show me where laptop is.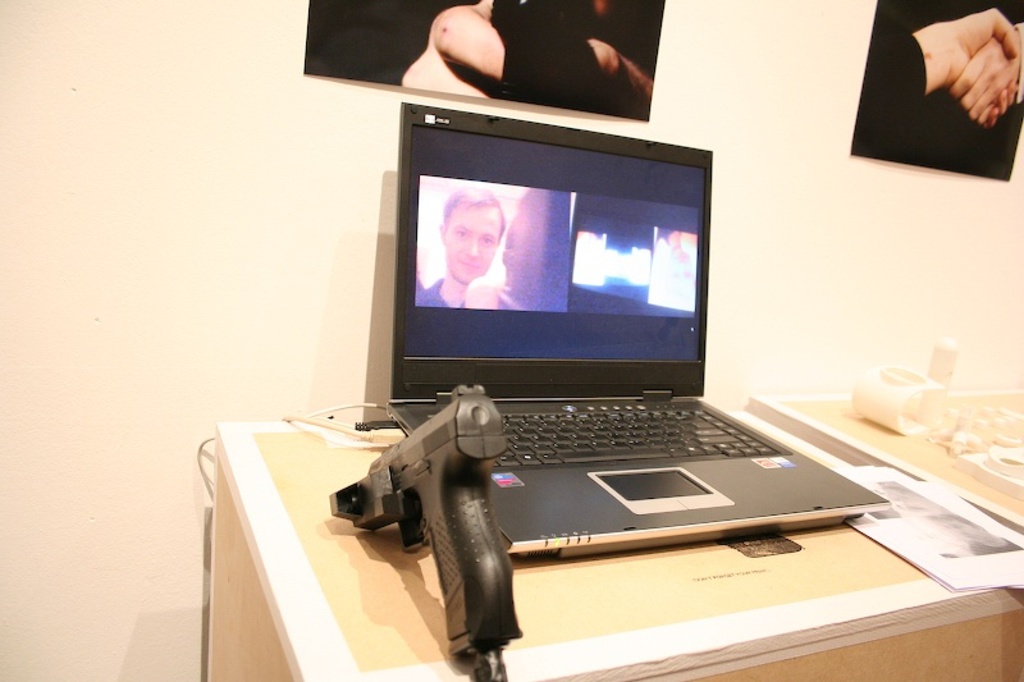
laptop is at region(387, 102, 895, 559).
